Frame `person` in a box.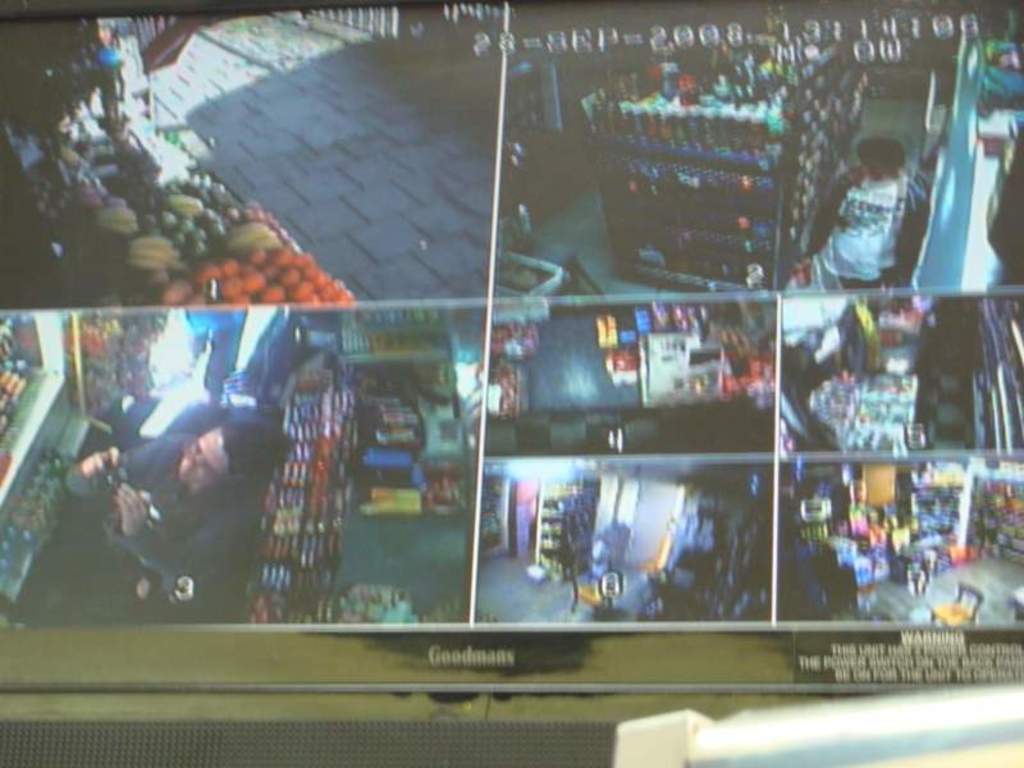
[801, 134, 910, 288].
